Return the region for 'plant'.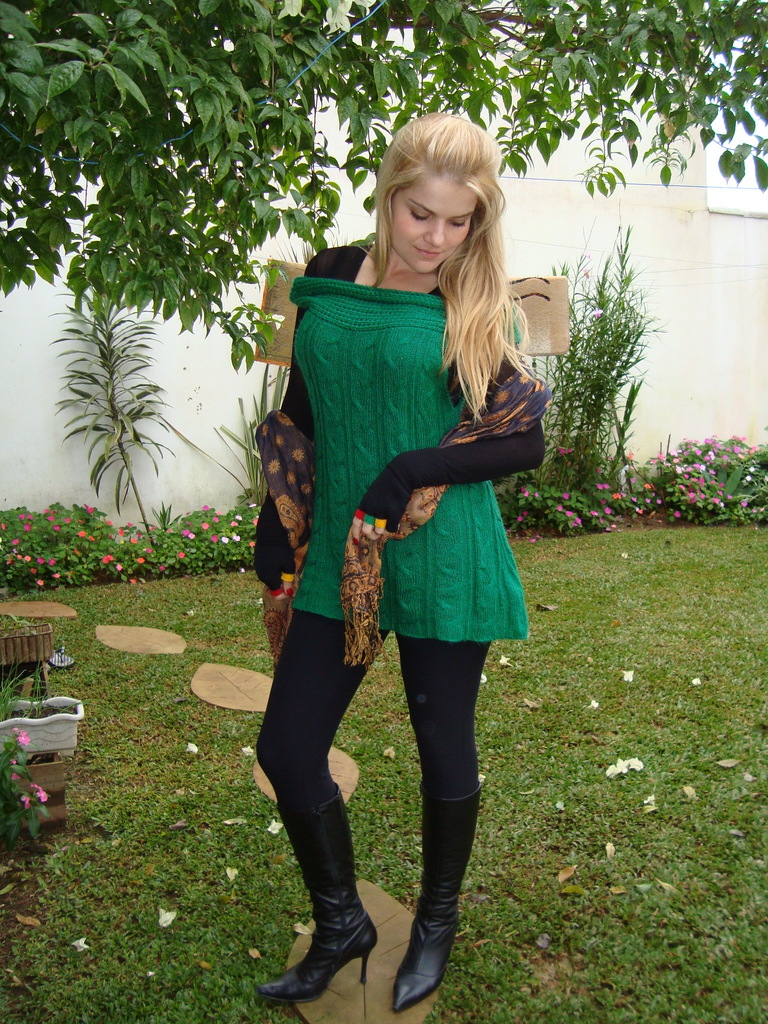
bbox=[537, 199, 666, 541].
